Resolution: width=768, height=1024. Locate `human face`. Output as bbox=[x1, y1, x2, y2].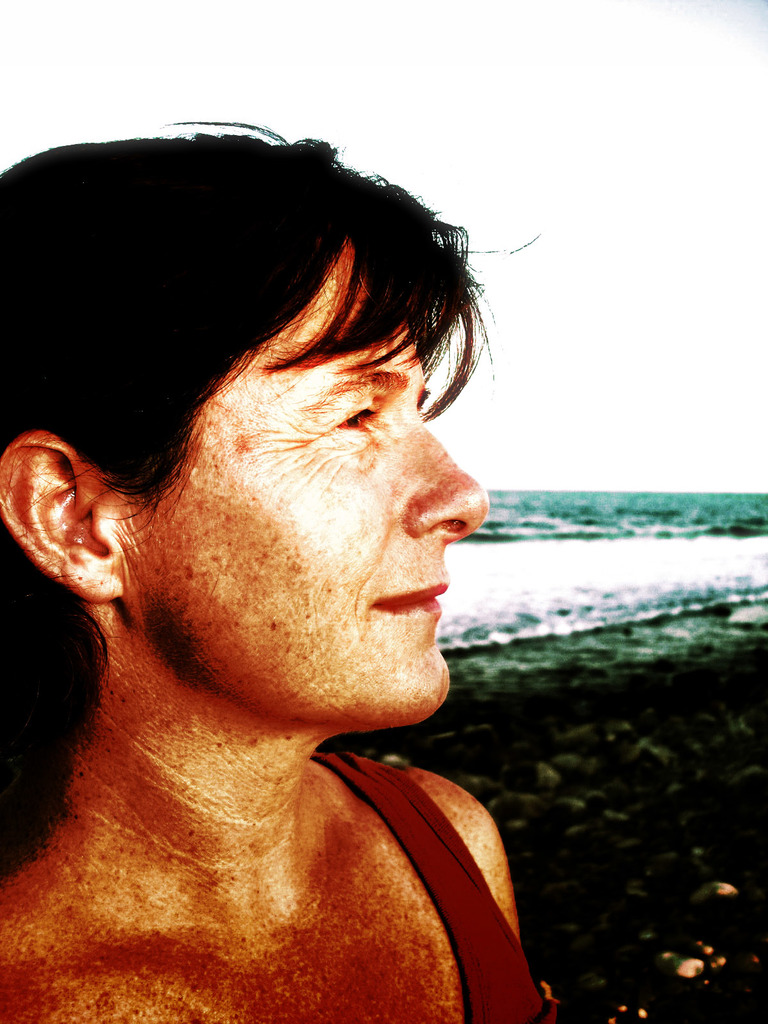
bbox=[122, 237, 492, 731].
